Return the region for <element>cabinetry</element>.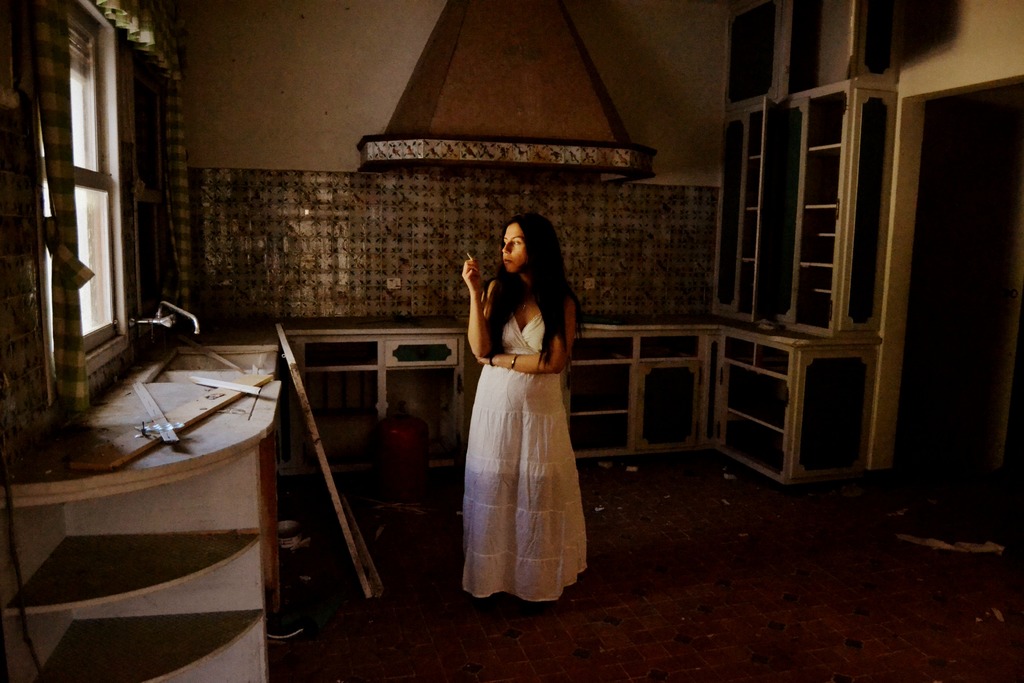
bbox(805, 88, 847, 152).
